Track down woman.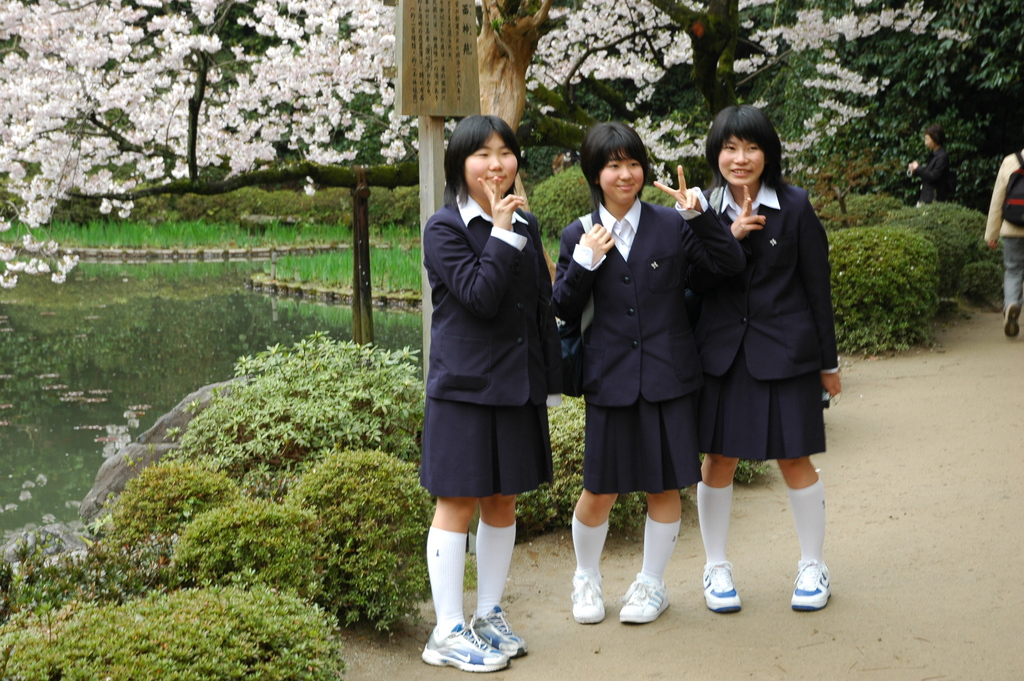
Tracked to left=689, top=108, right=840, bottom=618.
